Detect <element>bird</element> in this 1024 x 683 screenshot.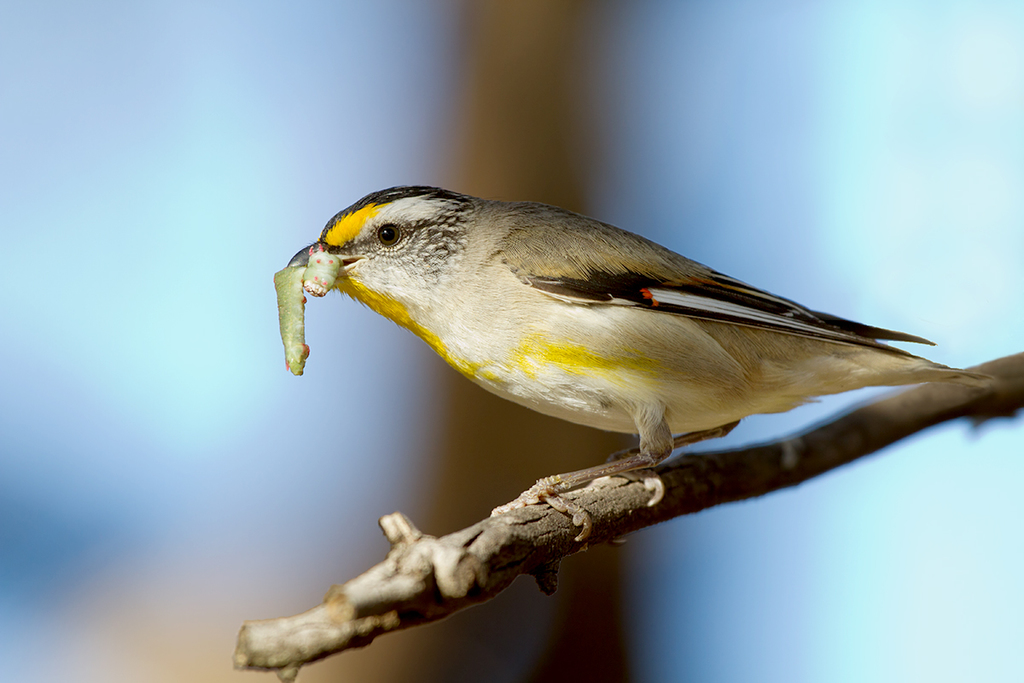
Detection: bbox=(272, 195, 986, 511).
